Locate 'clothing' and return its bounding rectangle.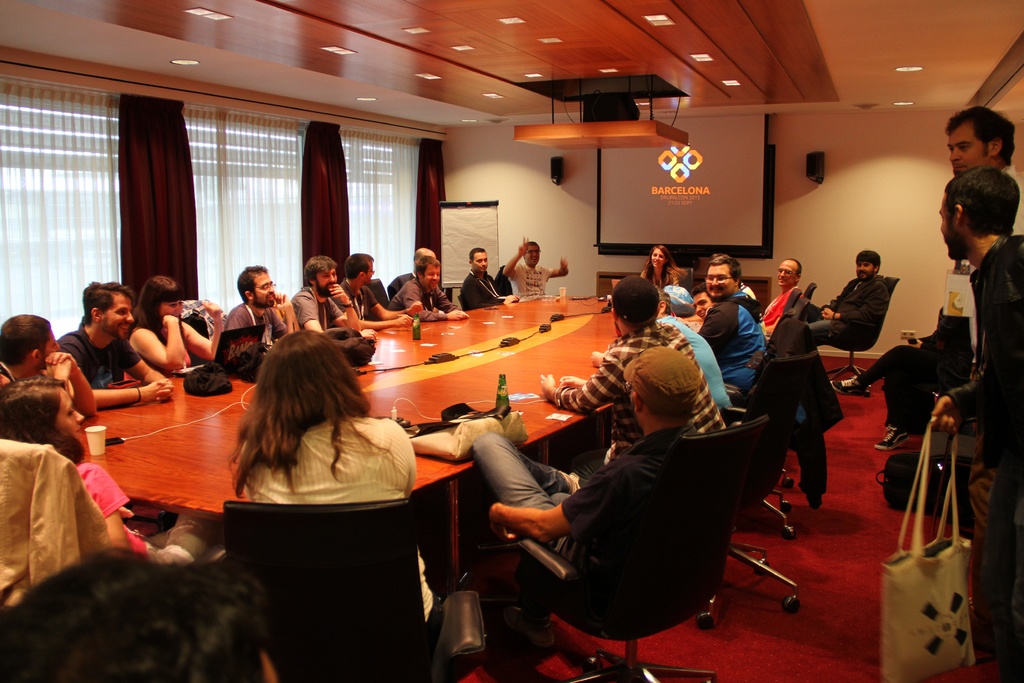
x1=798, y1=276, x2=877, y2=344.
